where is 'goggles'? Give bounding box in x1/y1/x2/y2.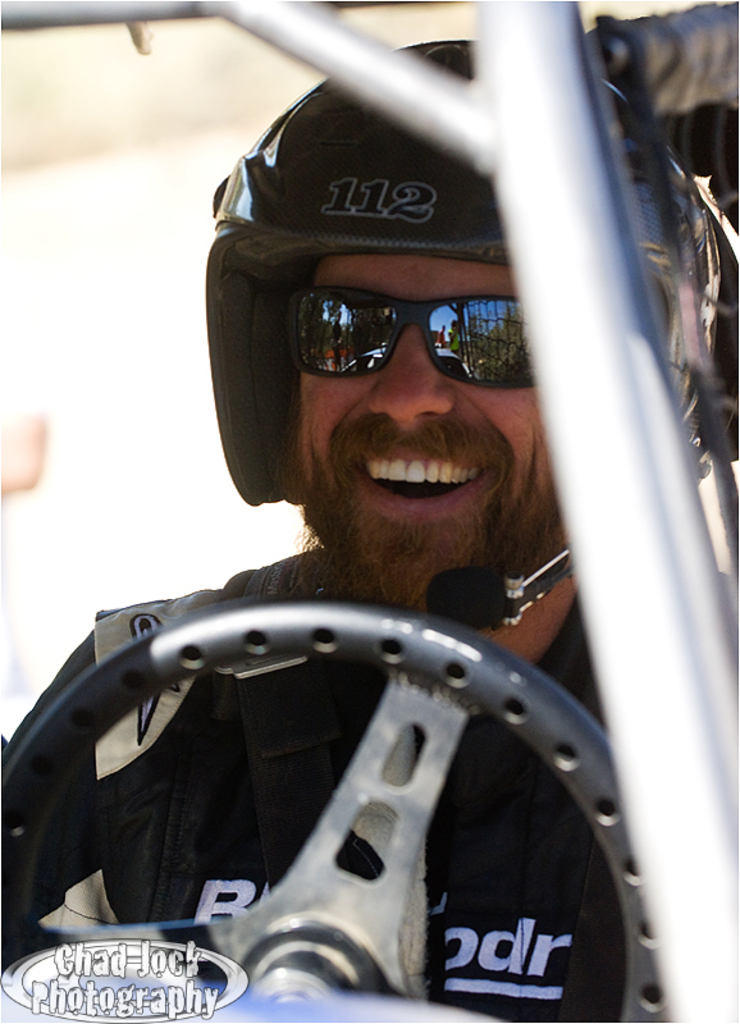
264/296/562/422.
